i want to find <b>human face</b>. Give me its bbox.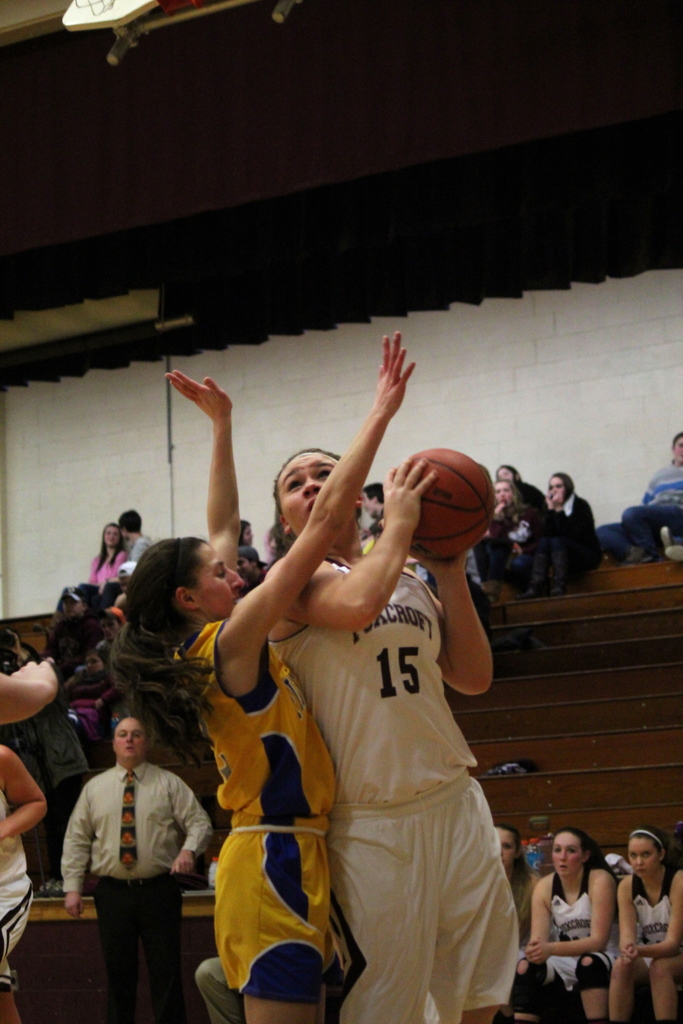
pyautogui.locateOnScreen(100, 621, 117, 637).
